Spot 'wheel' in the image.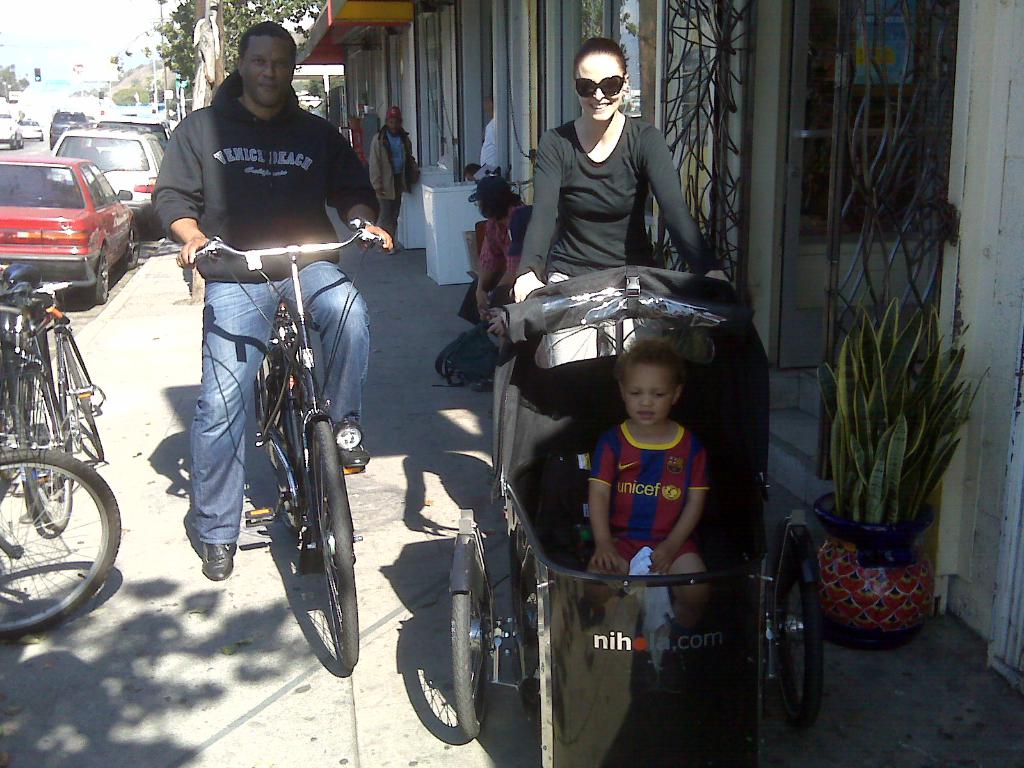
'wheel' found at <box>62,325,104,463</box>.
